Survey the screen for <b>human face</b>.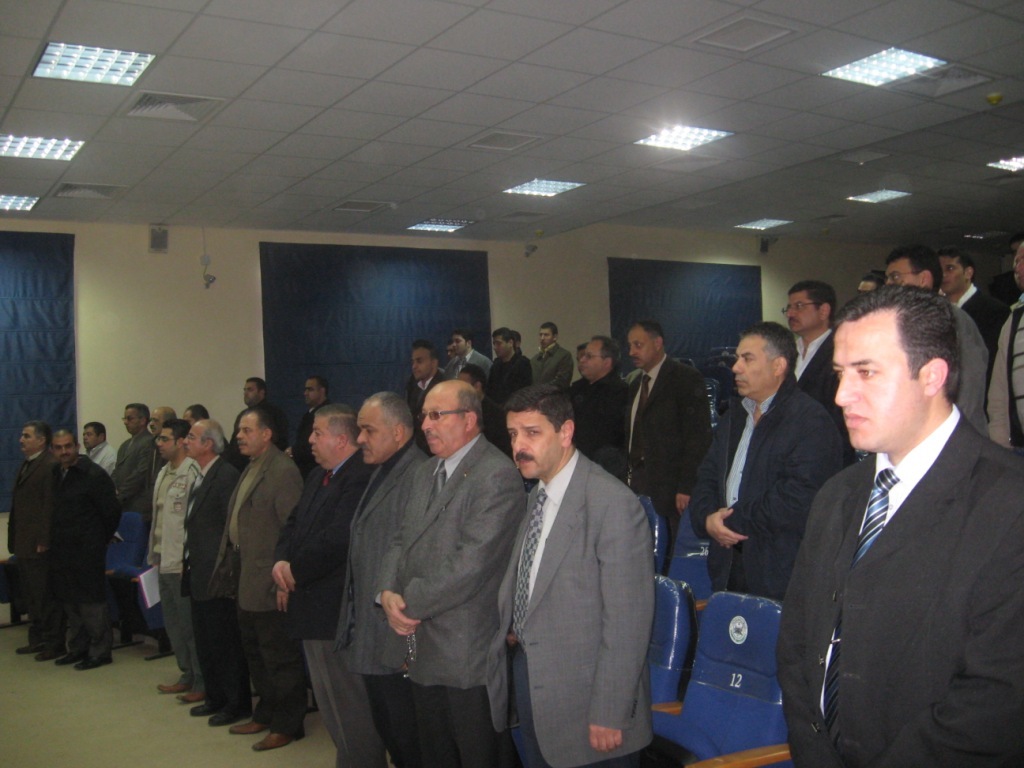
Survey found: pyautogui.locateOnScreen(18, 424, 37, 455).
